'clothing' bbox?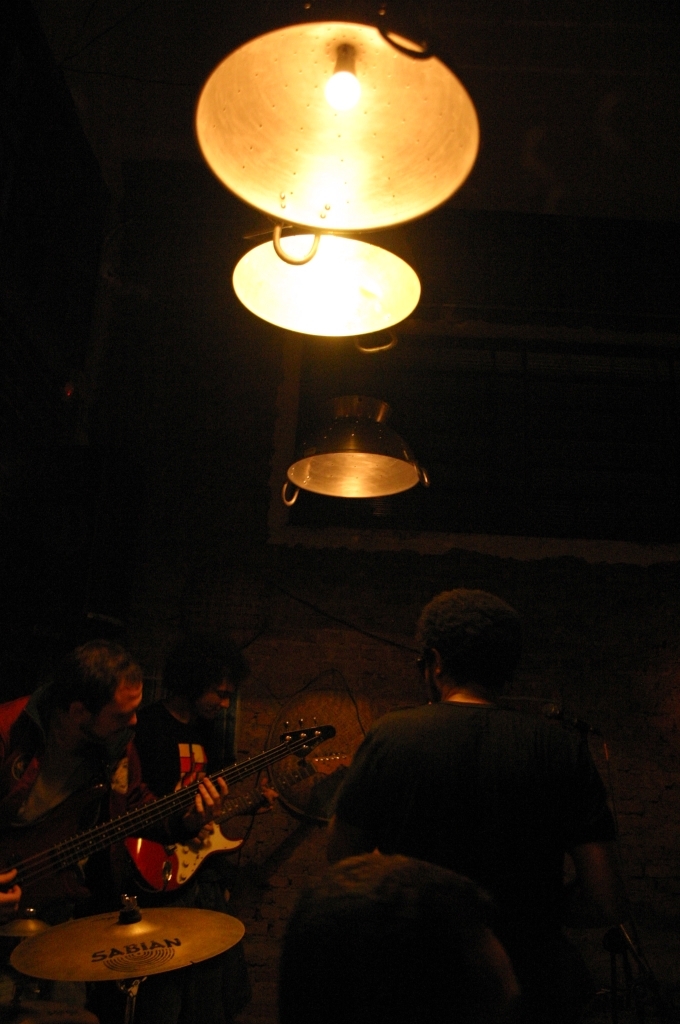
rect(331, 700, 577, 918)
